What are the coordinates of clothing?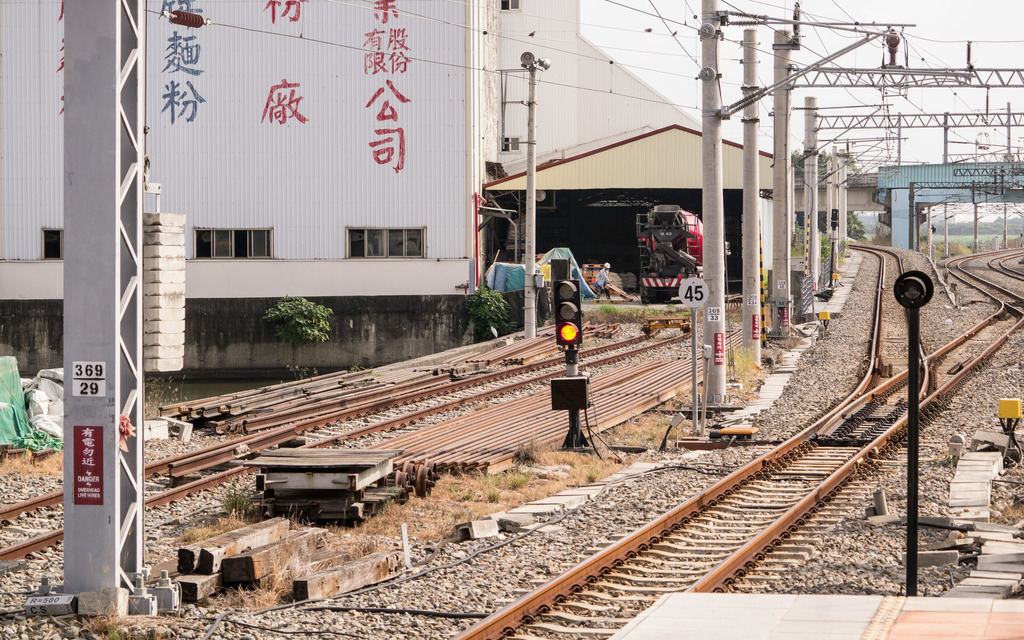
crop(595, 268, 608, 298).
